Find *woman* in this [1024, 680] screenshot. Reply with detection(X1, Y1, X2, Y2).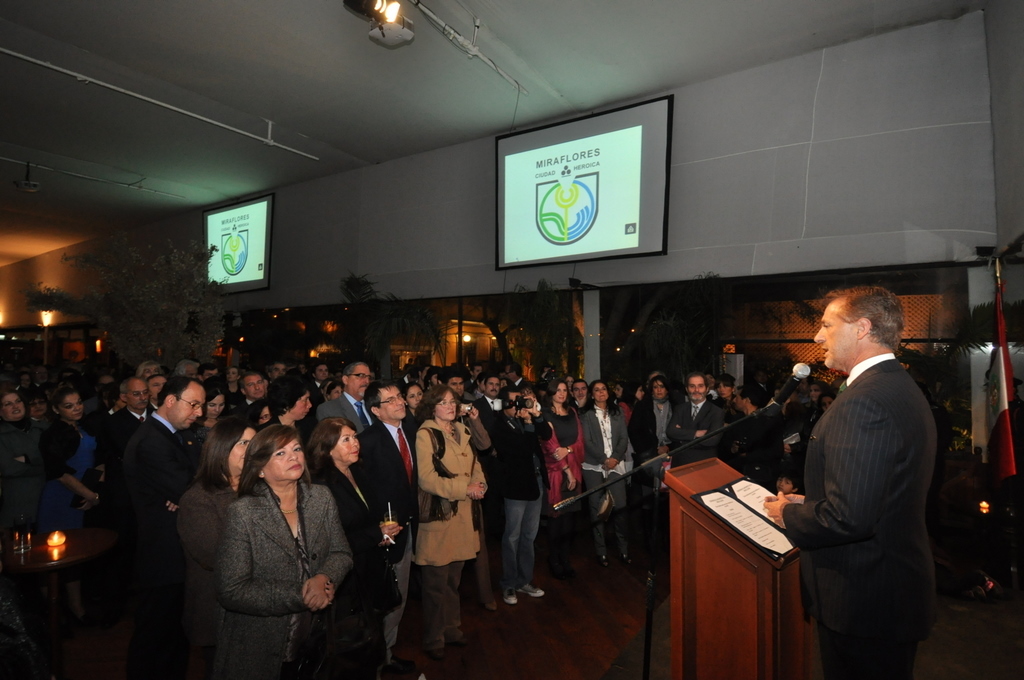
detection(402, 382, 426, 435).
